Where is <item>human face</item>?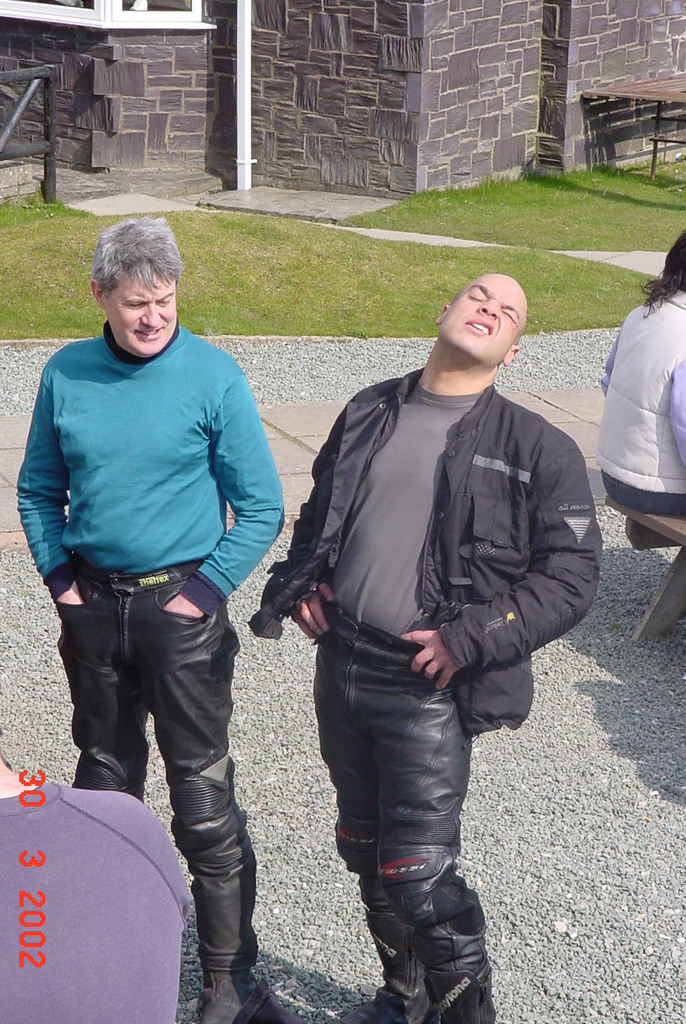
[440, 276, 532, 355].
